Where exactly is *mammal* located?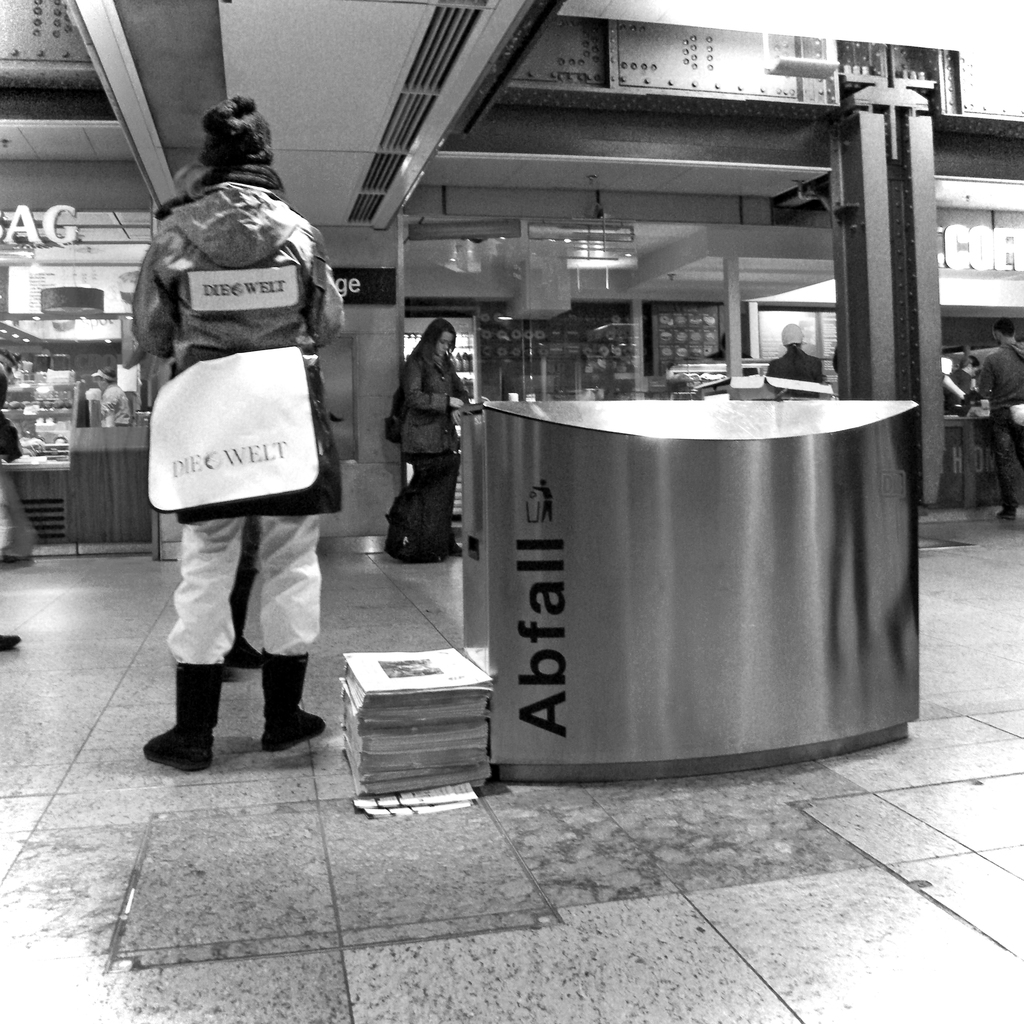
Its bounding box is bbox(946, 355, 988, 397).
